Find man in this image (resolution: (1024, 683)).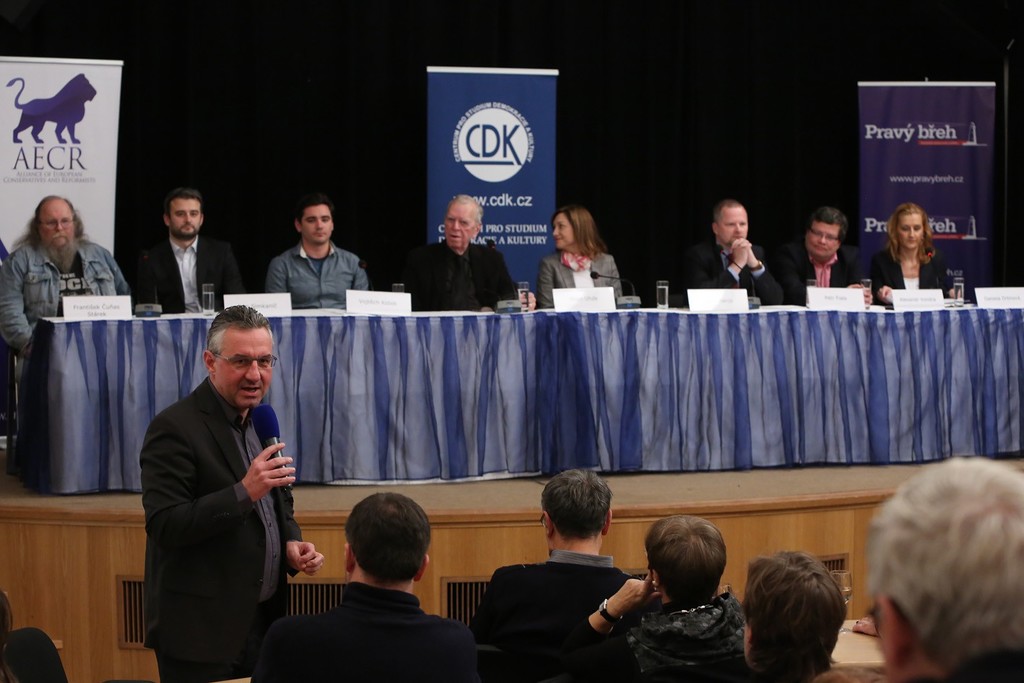
(689,197,784,303).
